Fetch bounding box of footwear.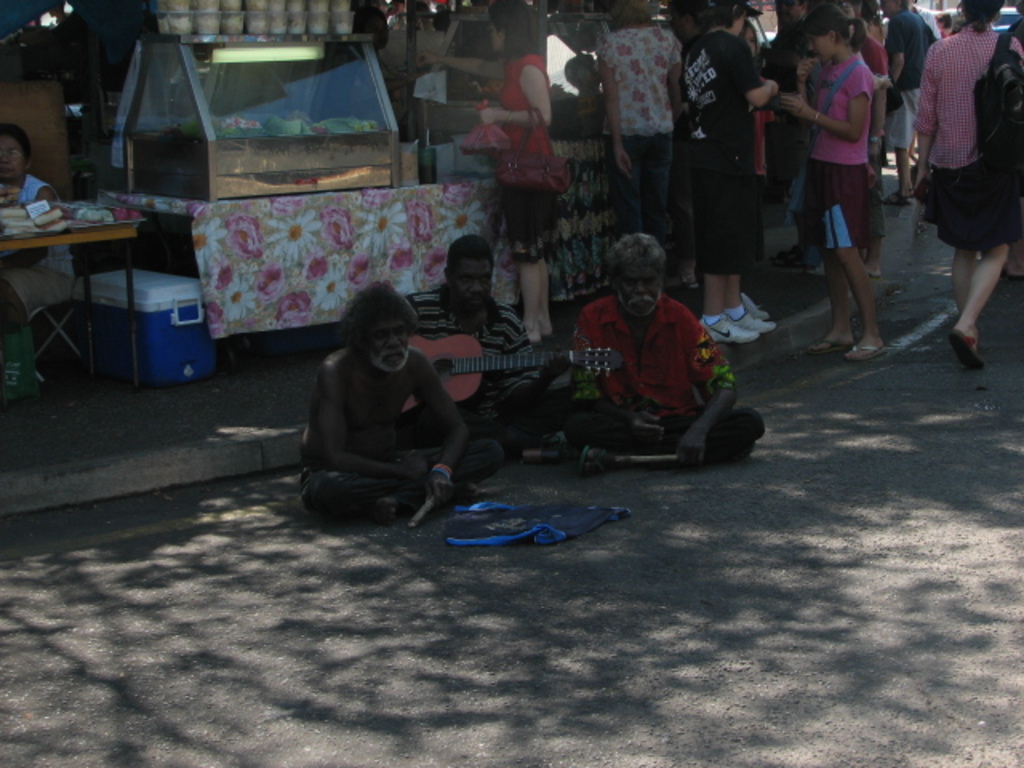
Bbox: (x1=950, y1=331, x2=986, y2=371).
